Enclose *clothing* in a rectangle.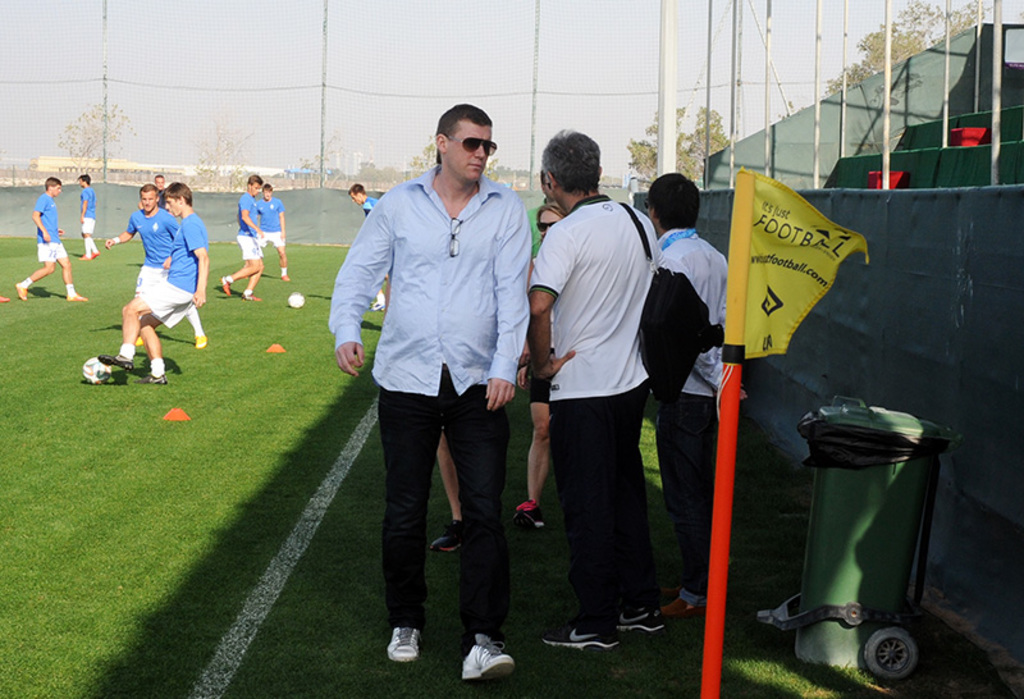
l=255, t=192, r=280, b=250.
